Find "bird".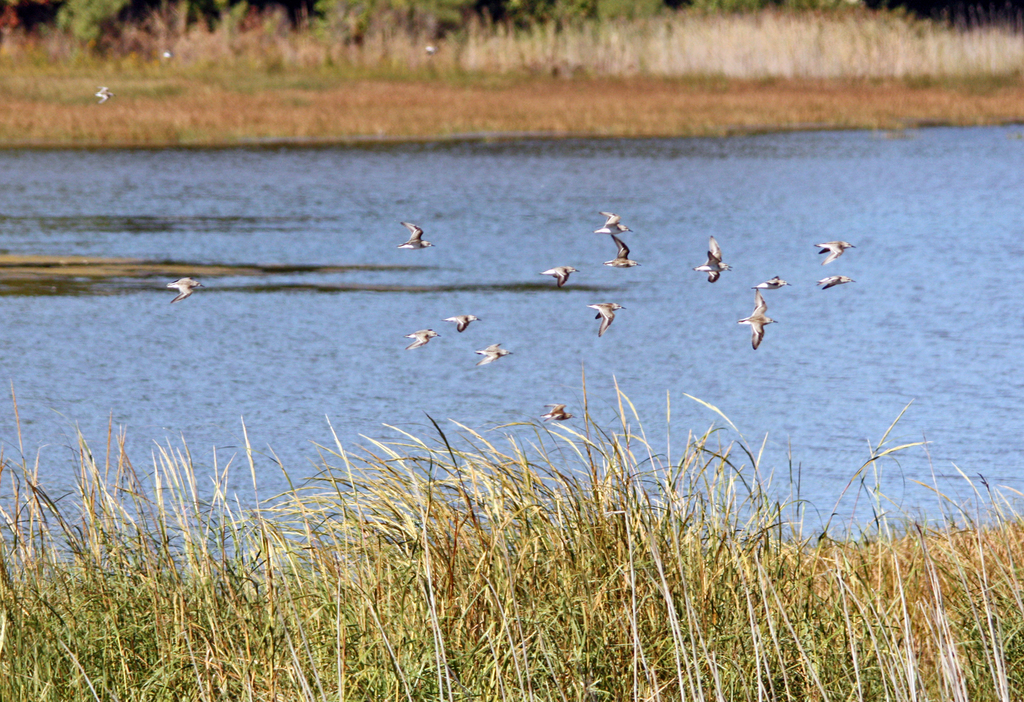
446, 311, 480, 330.
